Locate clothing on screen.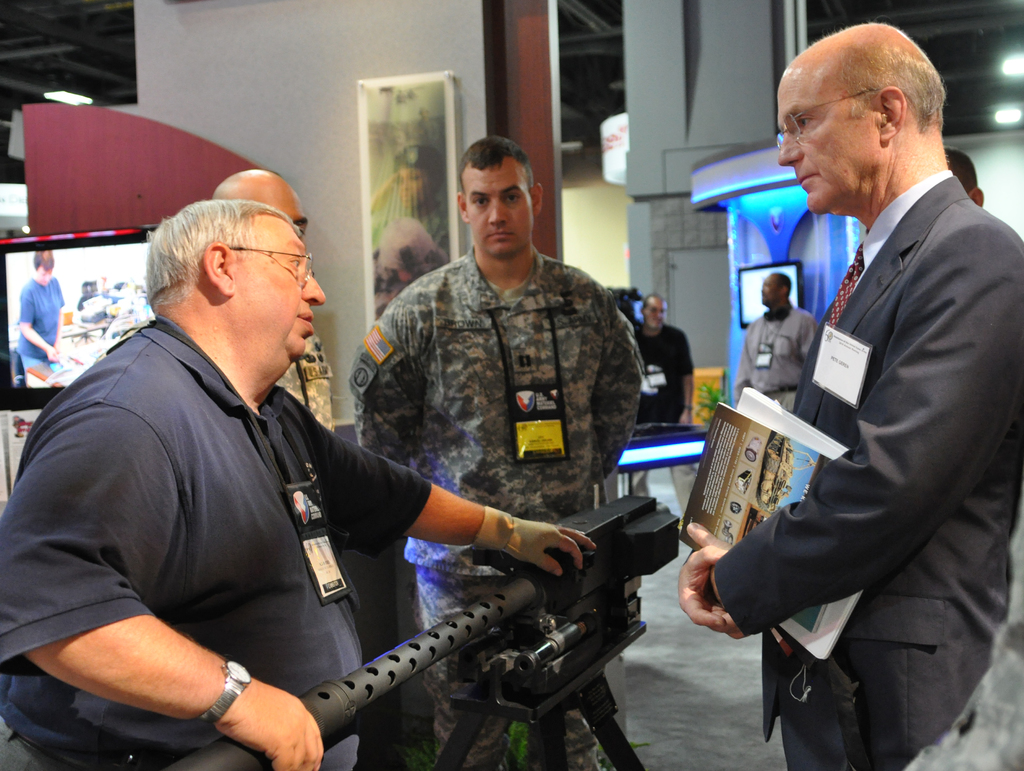
On screen at (278,332,334,442).
